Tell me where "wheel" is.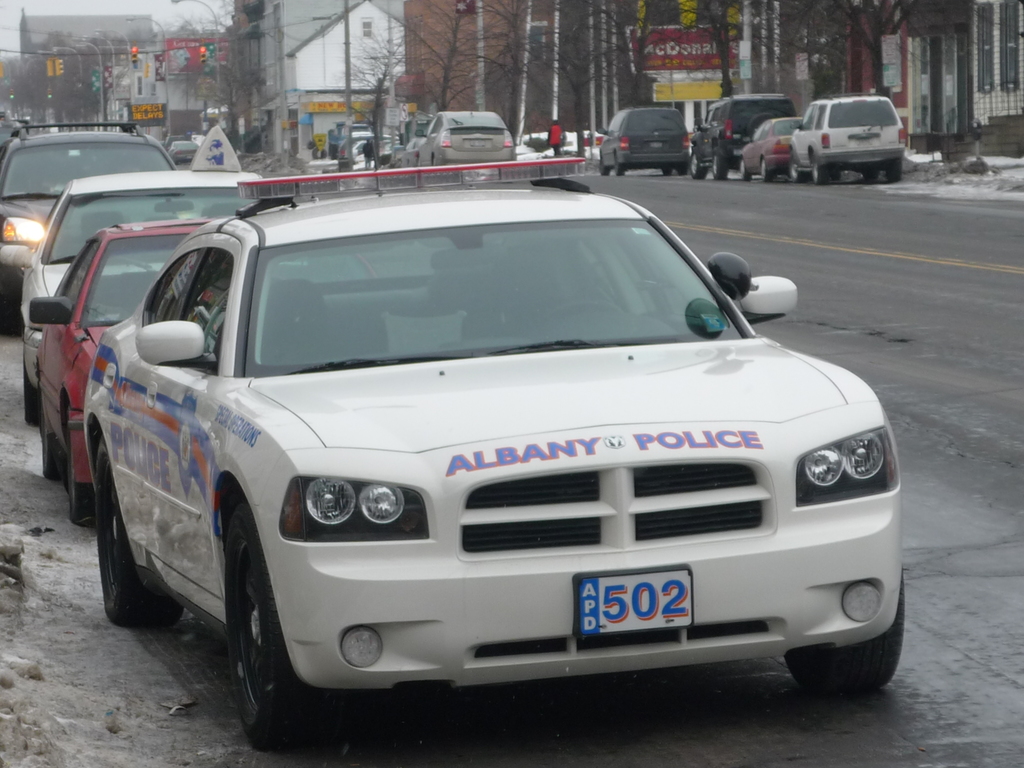
"wheel" is at locate(804, 141, 838, 188).
